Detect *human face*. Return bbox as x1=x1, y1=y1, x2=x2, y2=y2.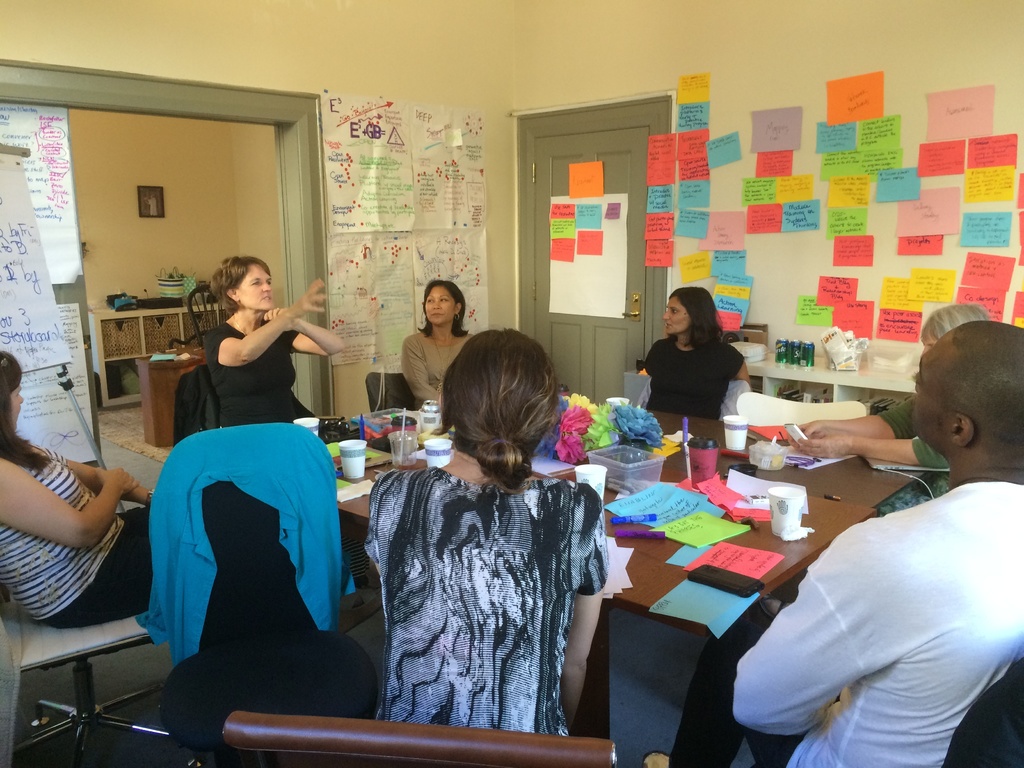
x1=666, y1=294, x2=688, y2=333.
